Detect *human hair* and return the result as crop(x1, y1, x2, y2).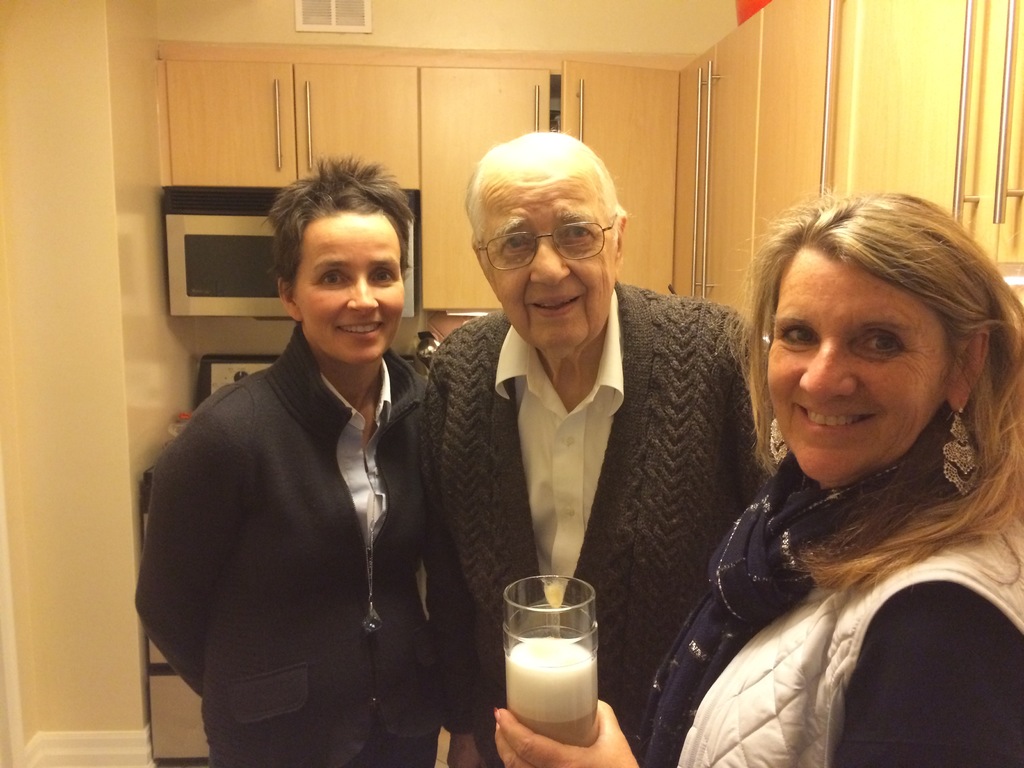
crop(464, 124, 625, 246).
